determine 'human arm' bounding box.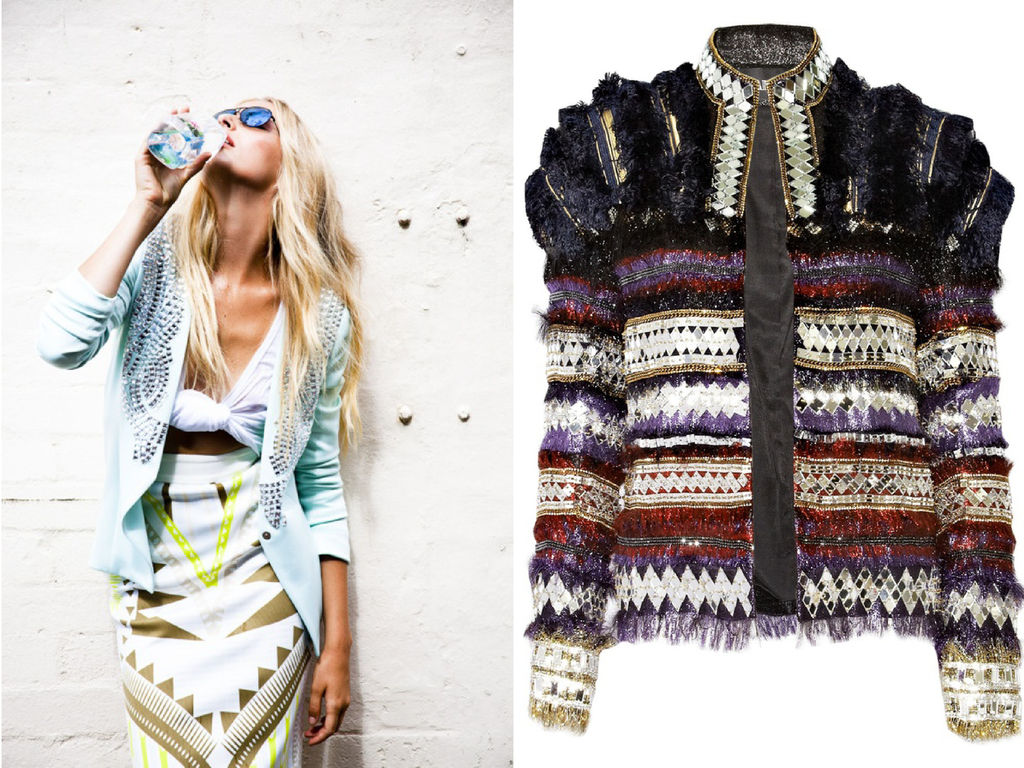
Determined: {"left": 35, "top": 151, "right": 161, "bottom": 387}.
